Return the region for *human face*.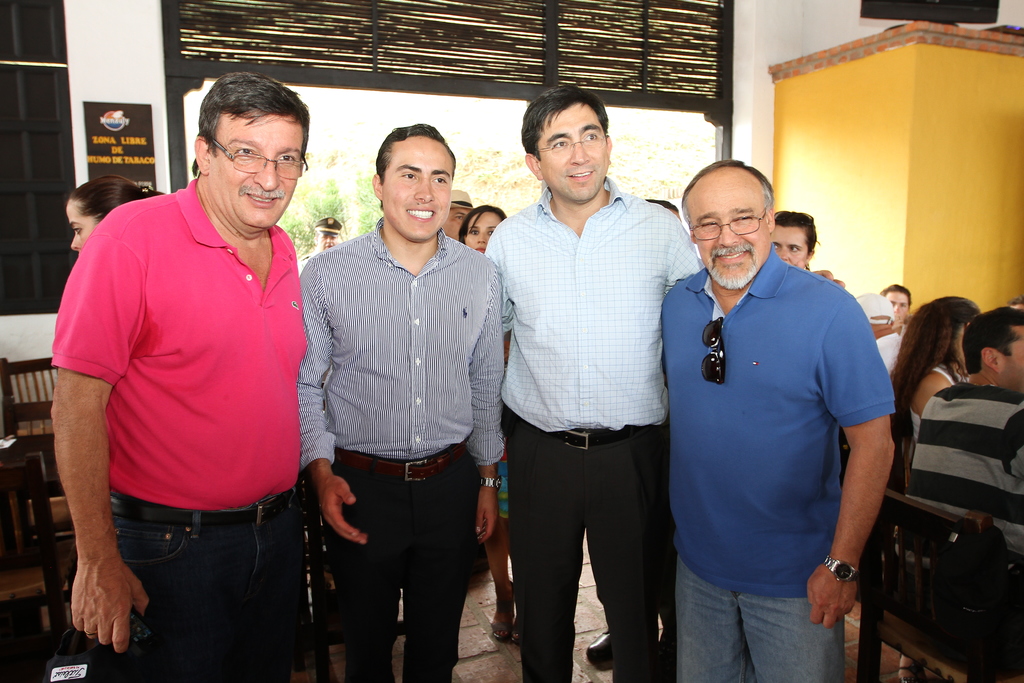
Rect(688, 179, 772, 293).
